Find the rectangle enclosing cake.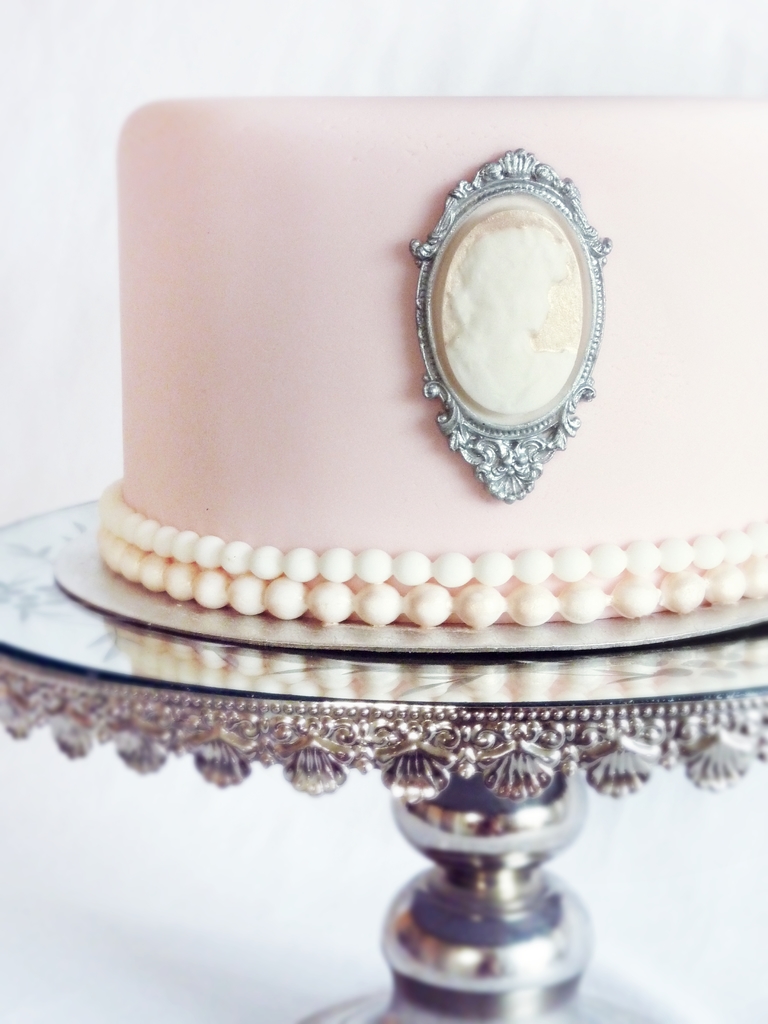
select_region(95, 86, 767, 625).
